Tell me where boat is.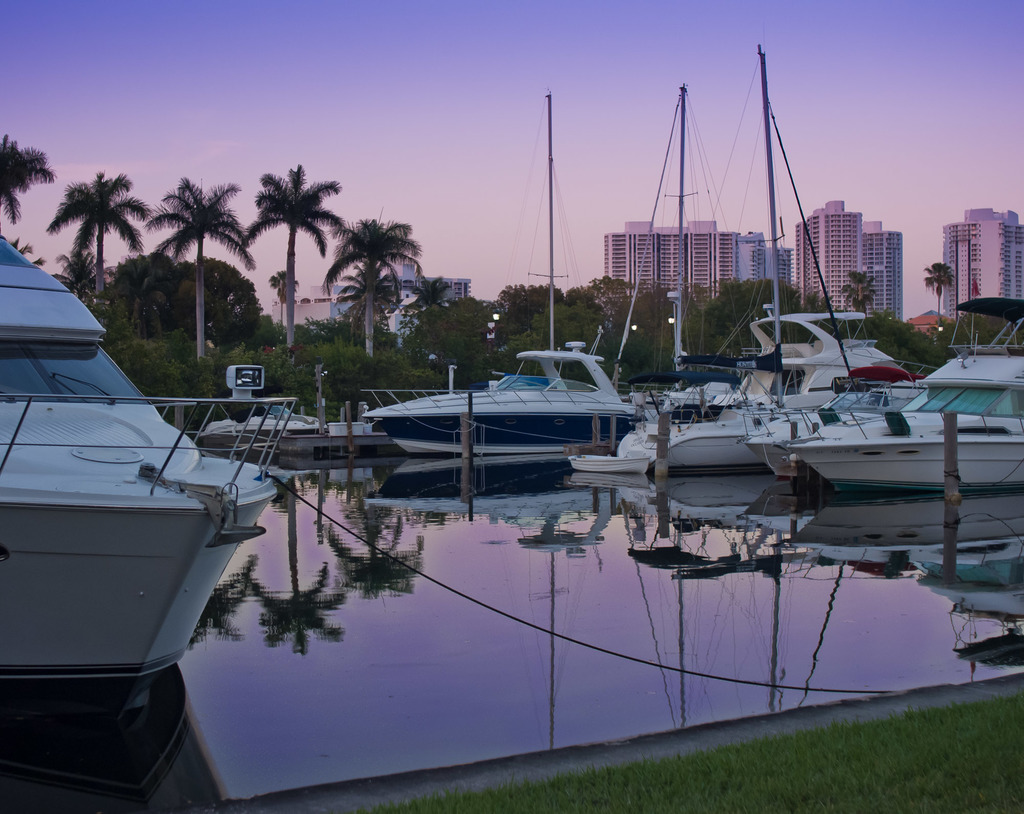
boat is at locate(740, 39, 941, 479).
